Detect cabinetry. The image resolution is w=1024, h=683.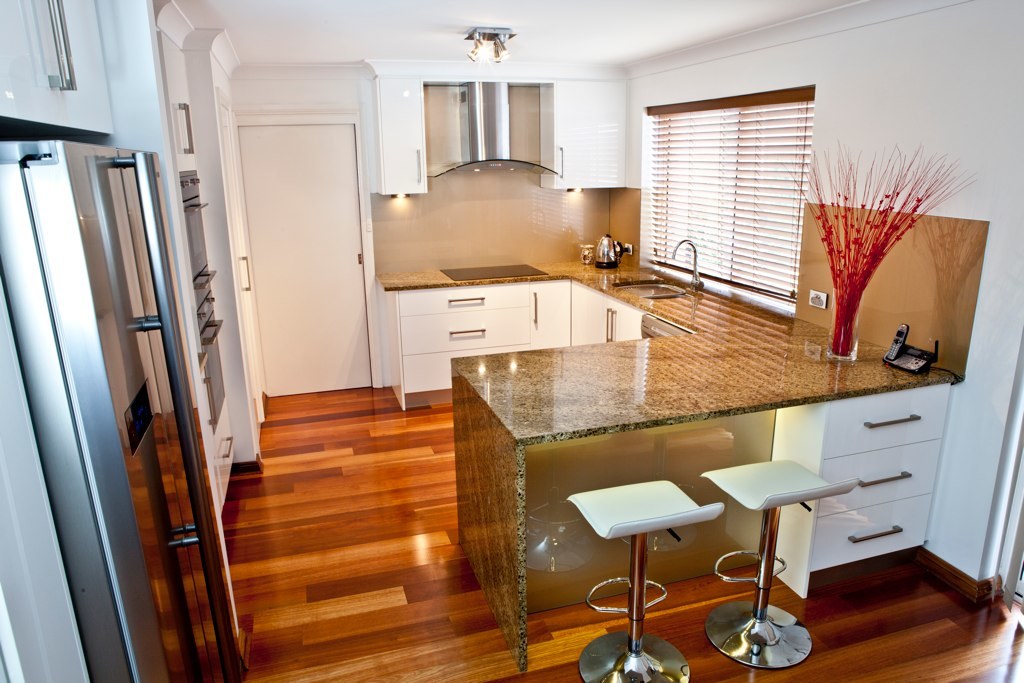
[x1=550, y1=277, x2=642, y2=356].
